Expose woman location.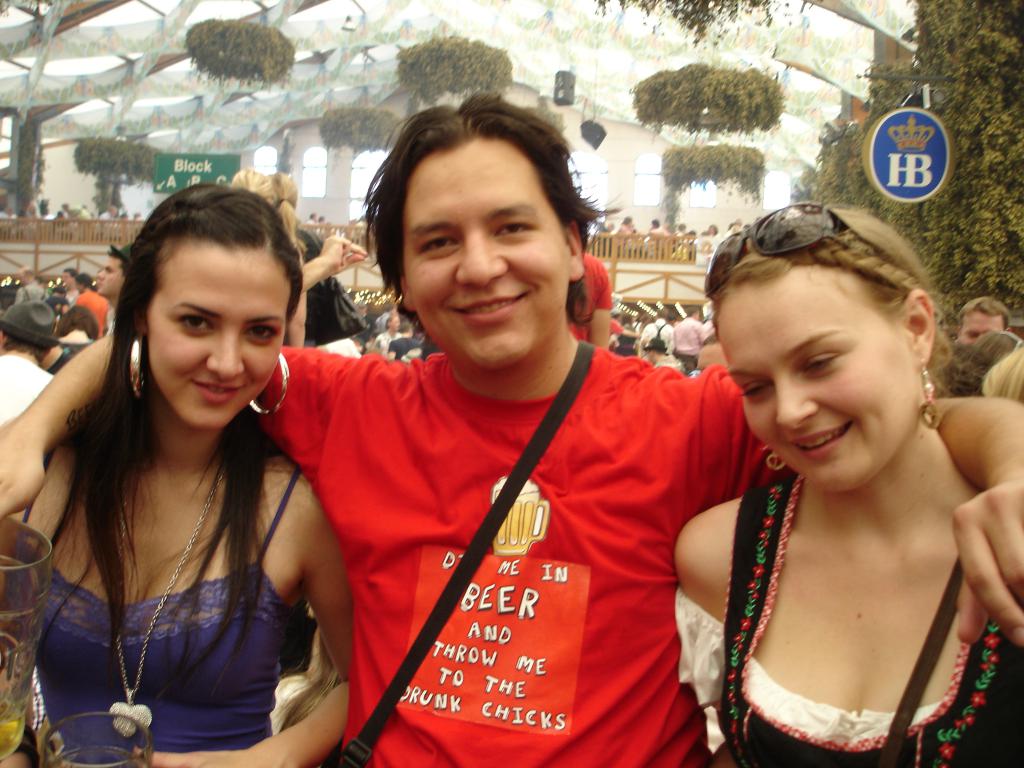
Exposed at 936:328:1023:399.
